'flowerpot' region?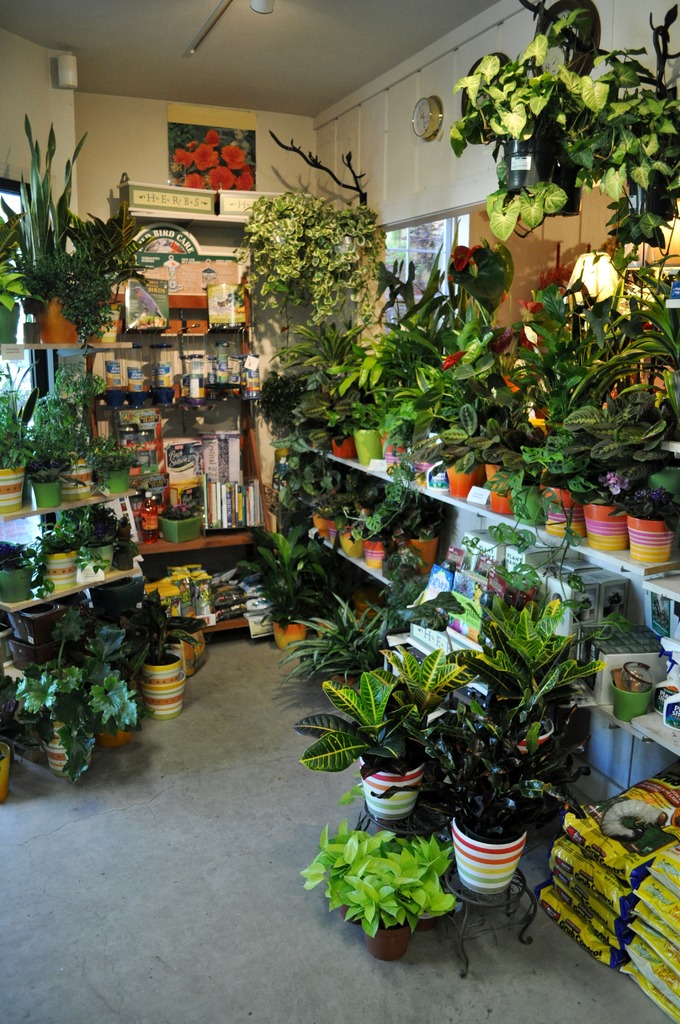
(622,515,676,561)
